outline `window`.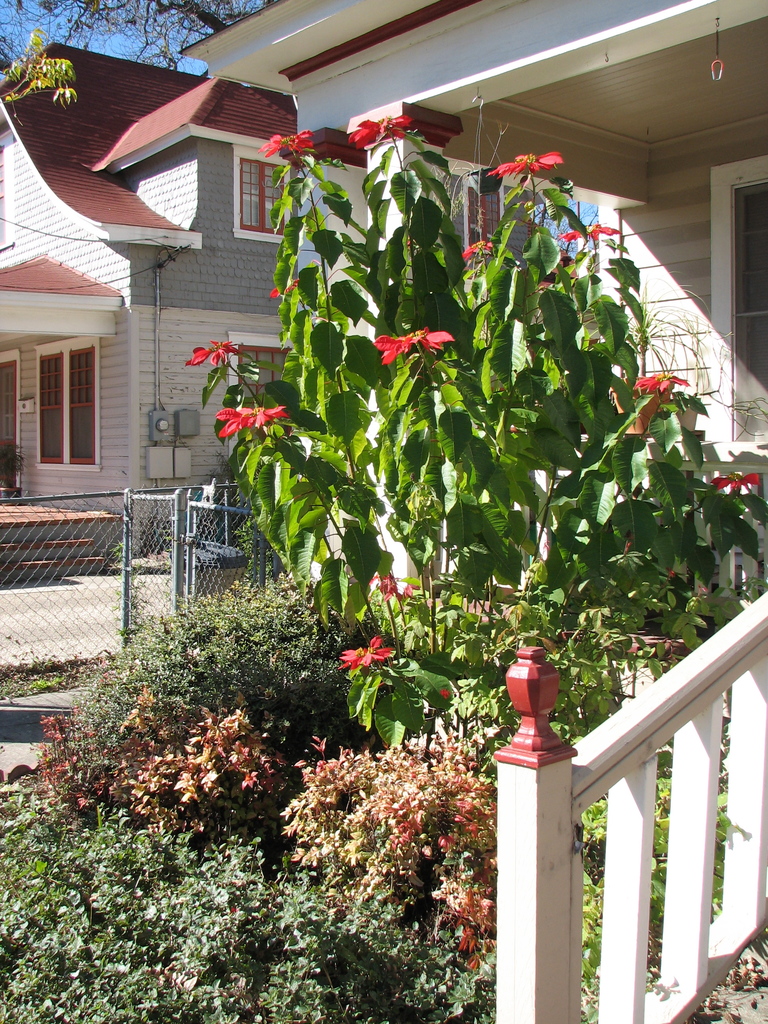
Outline: [14,303,100,468].
